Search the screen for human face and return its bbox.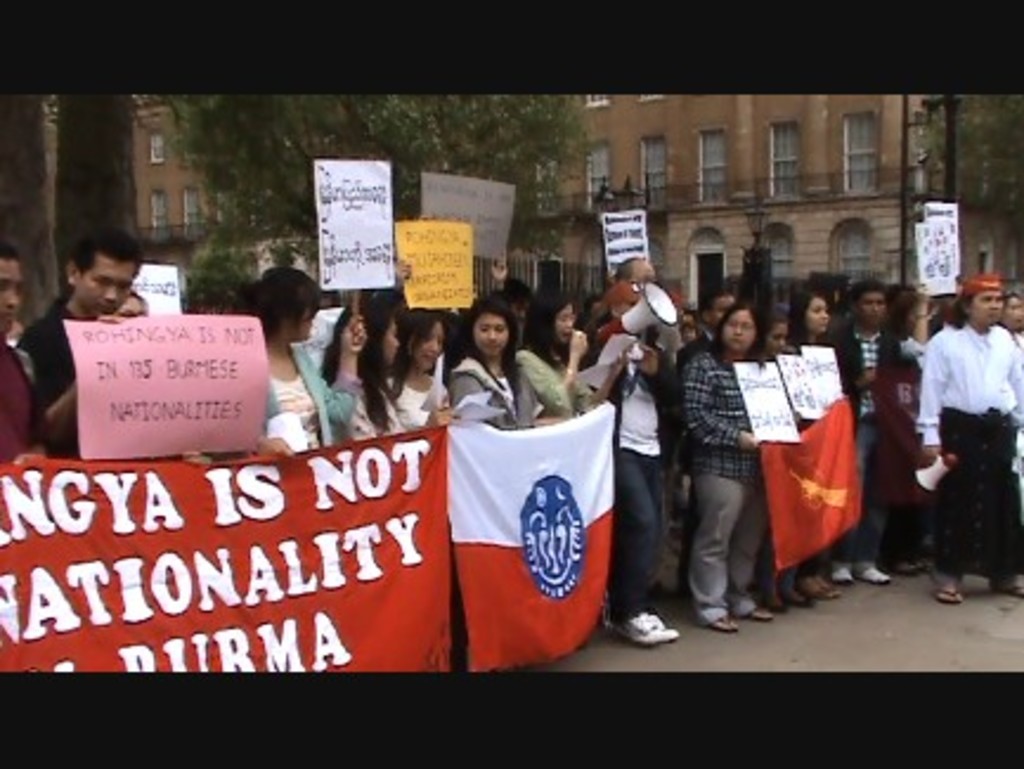
Found: select_region(861, 293, 880, 322).
